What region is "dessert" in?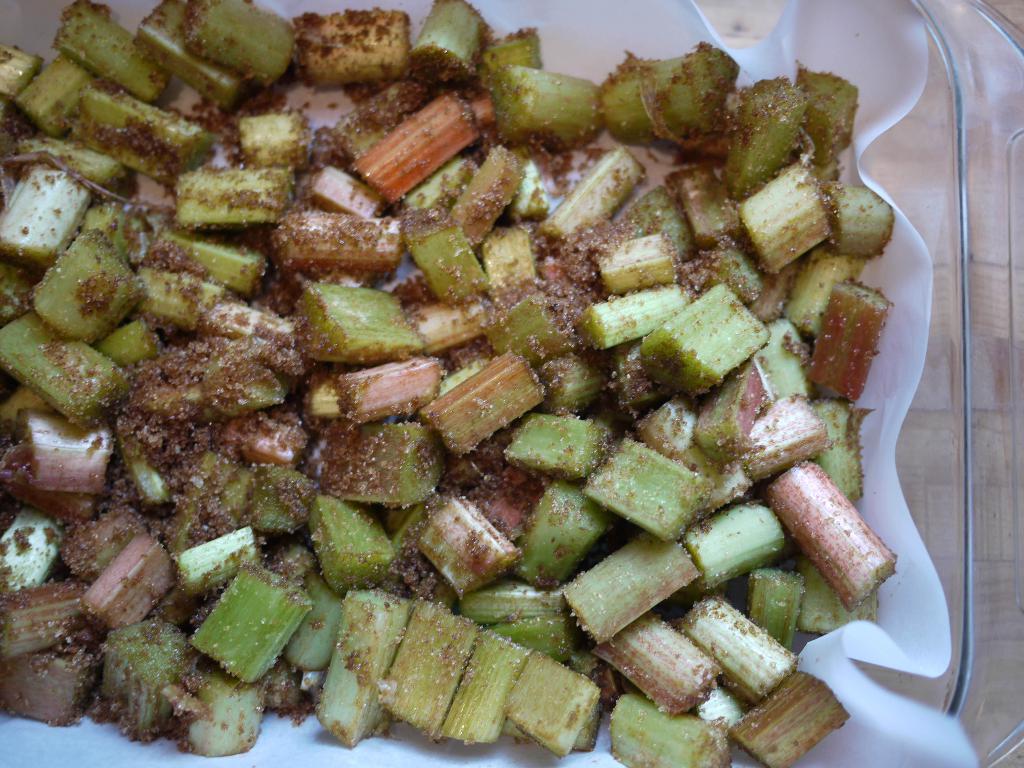
766,458,888,607.
